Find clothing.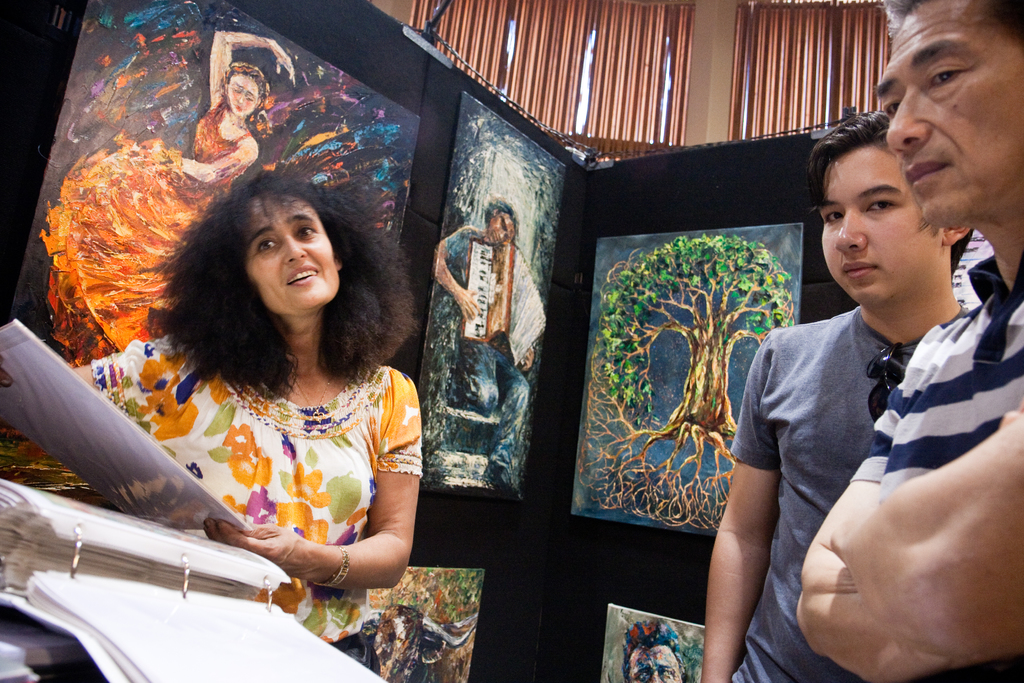
region(849, 252, 1023, 682).
